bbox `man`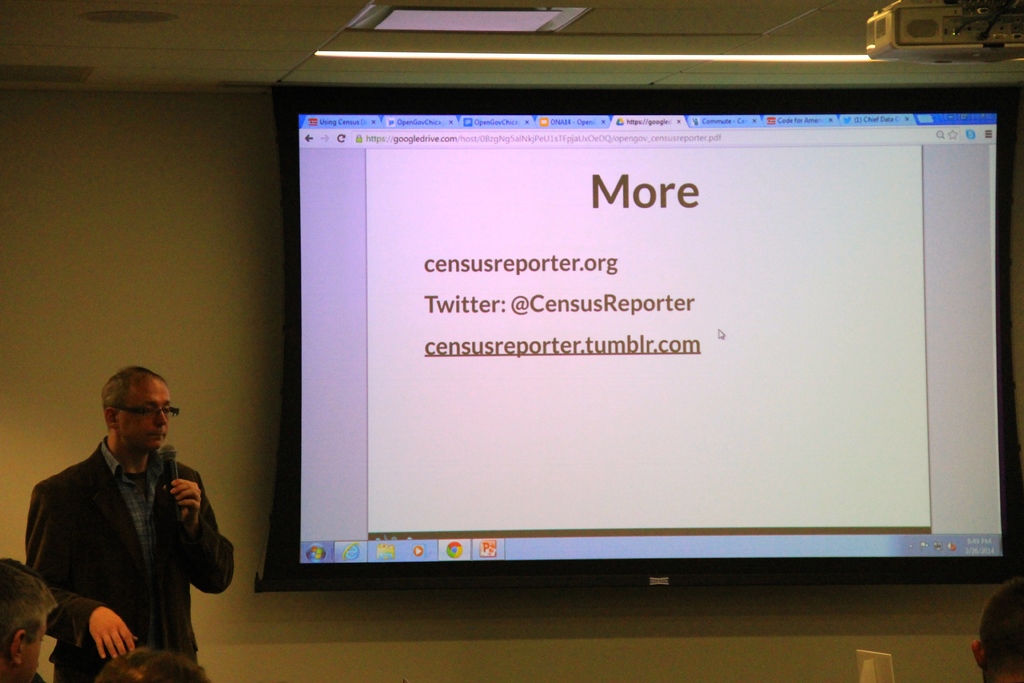
locate(20, 365, 233, 671)
